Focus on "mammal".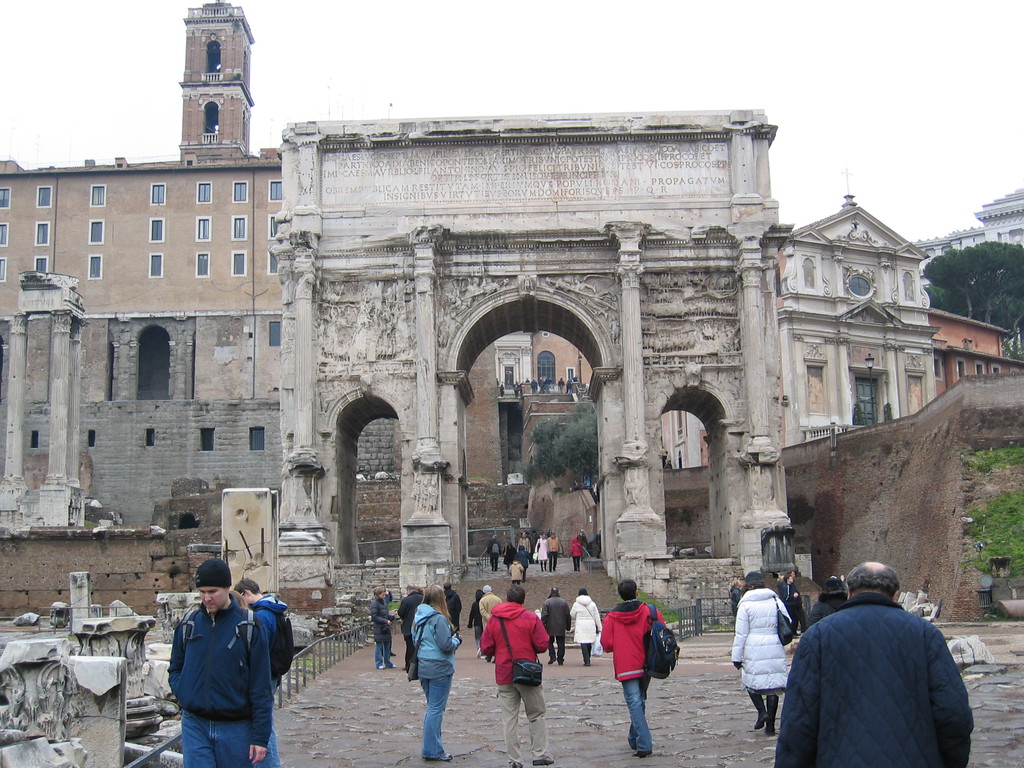
Focused at [370,587,399,657].
